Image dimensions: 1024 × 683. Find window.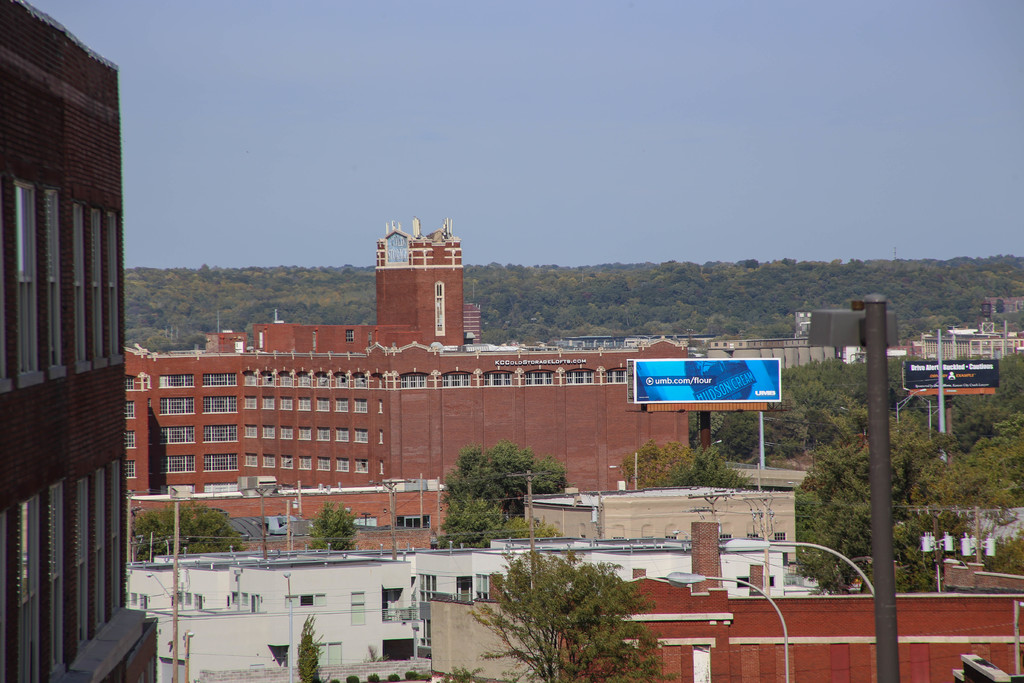
bbox(67, 473, 92, 649).
